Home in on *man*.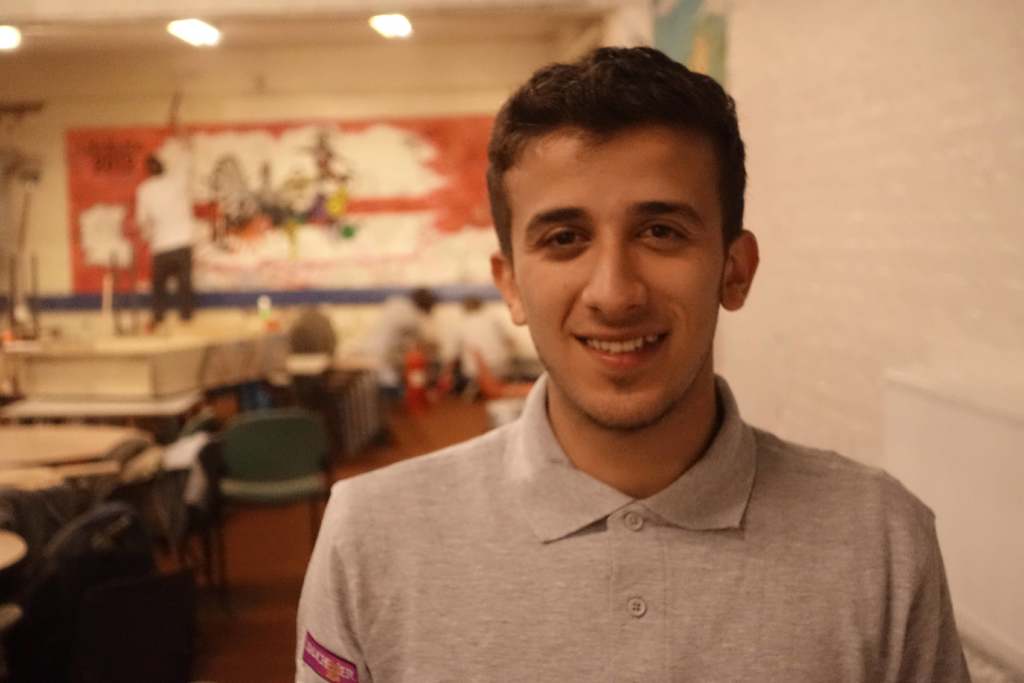
Homed in at 262:78:970:679.
